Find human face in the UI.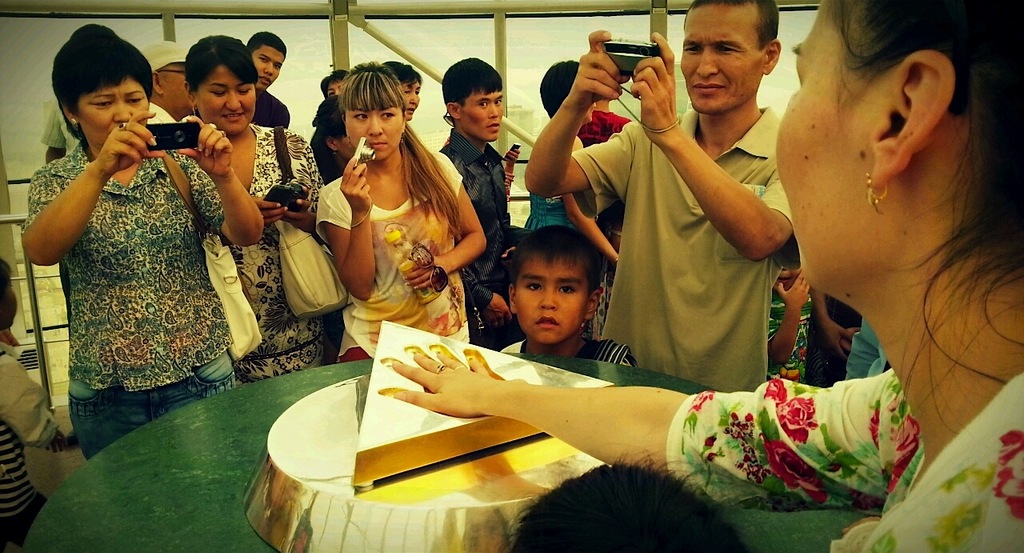
UI element at x1=402, y1=86, x2=422, y2=119.
